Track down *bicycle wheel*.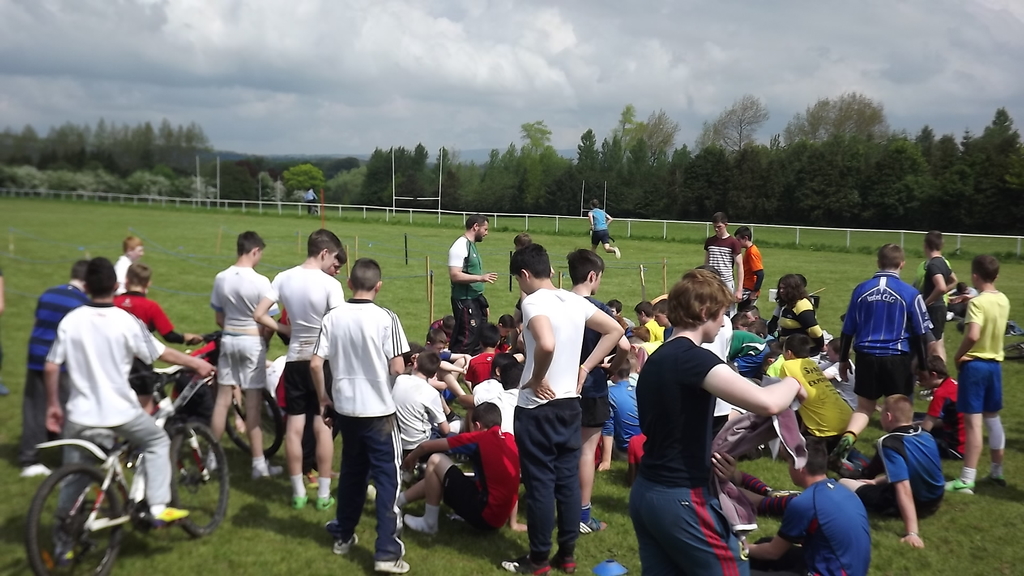
Tracked to select_region(168, 427, 233, 538).
